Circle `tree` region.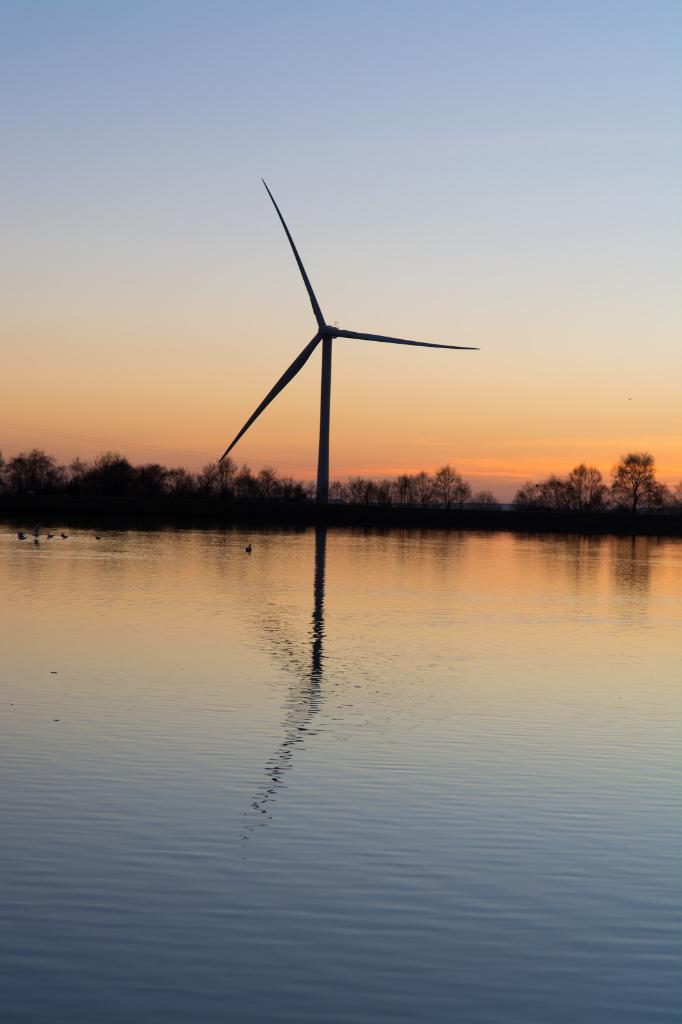
Region: (x1=255, y1=467, x2=325, y2=509).
